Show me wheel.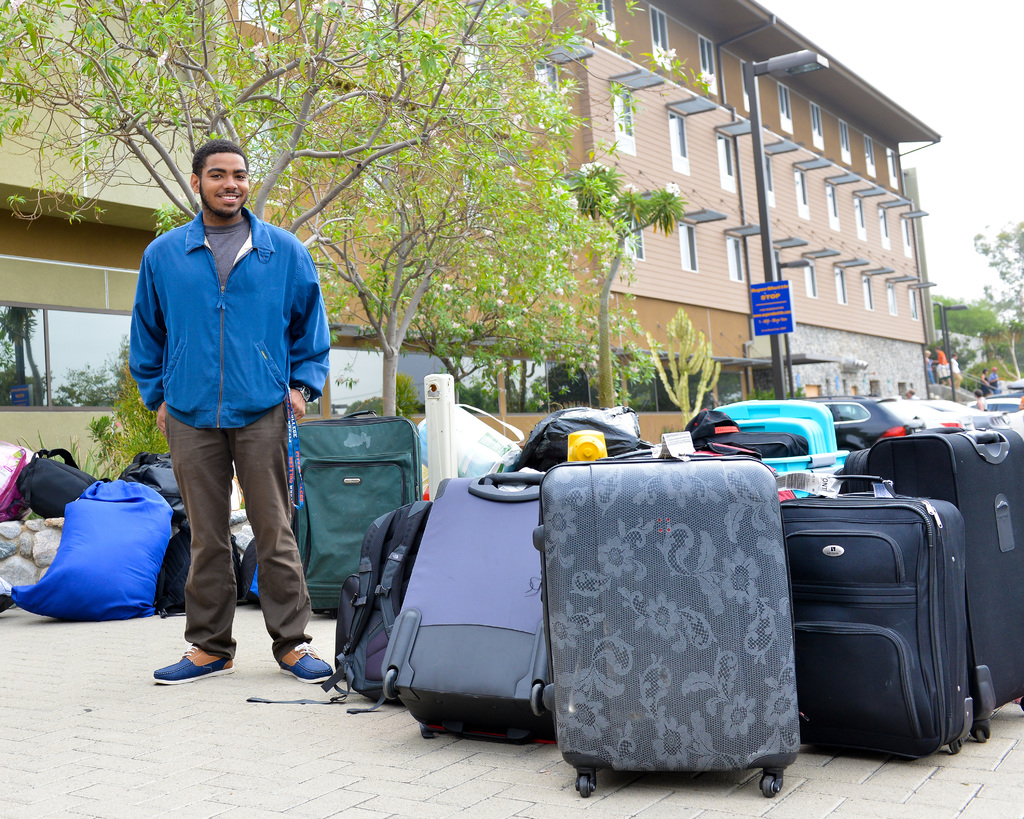
wheel is here: bbox=[525, 674, 547, 720].
